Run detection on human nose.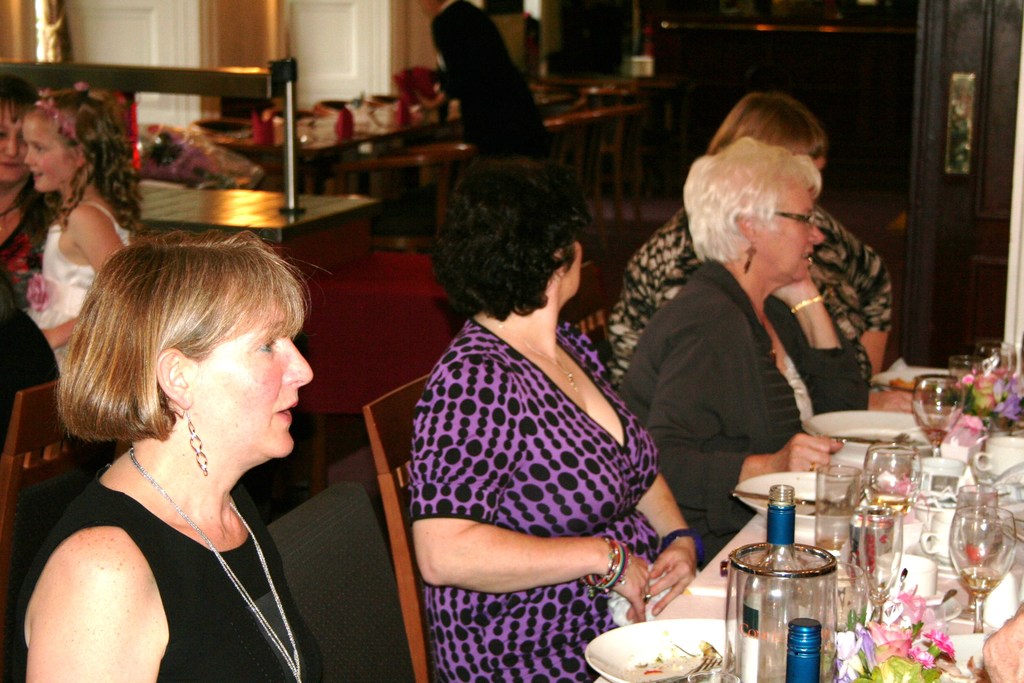
Result: <region>3, 134, 21, 160</region>.
